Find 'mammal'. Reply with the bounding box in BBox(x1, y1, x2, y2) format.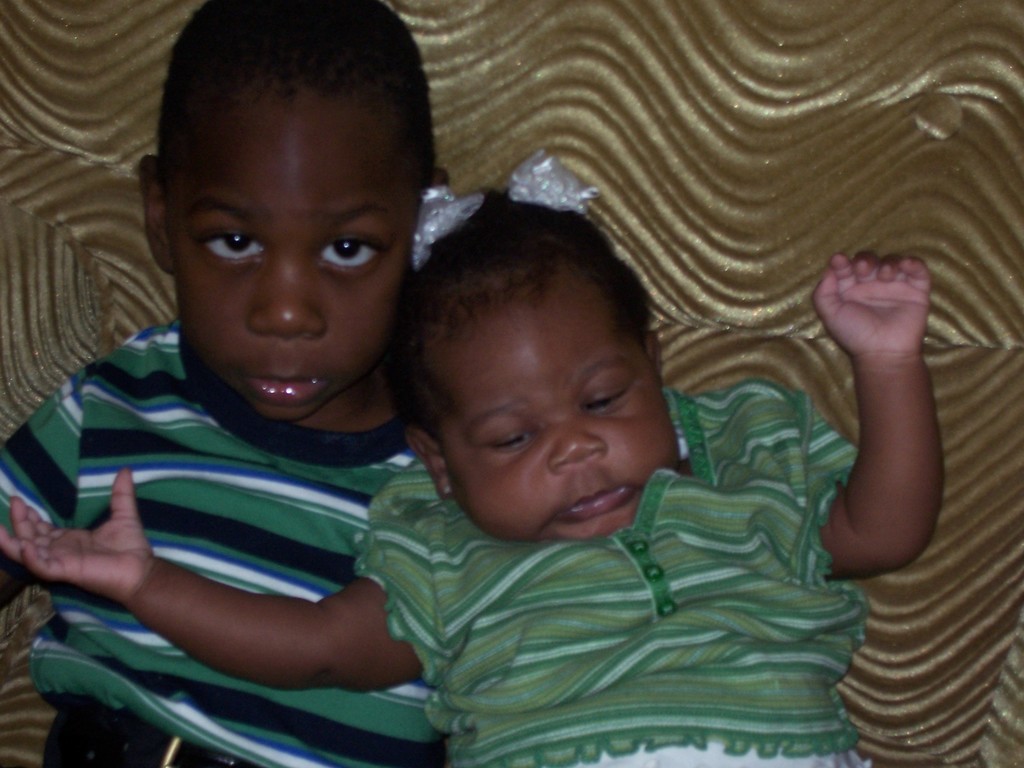
BBox(0, 189, 951, 767).
